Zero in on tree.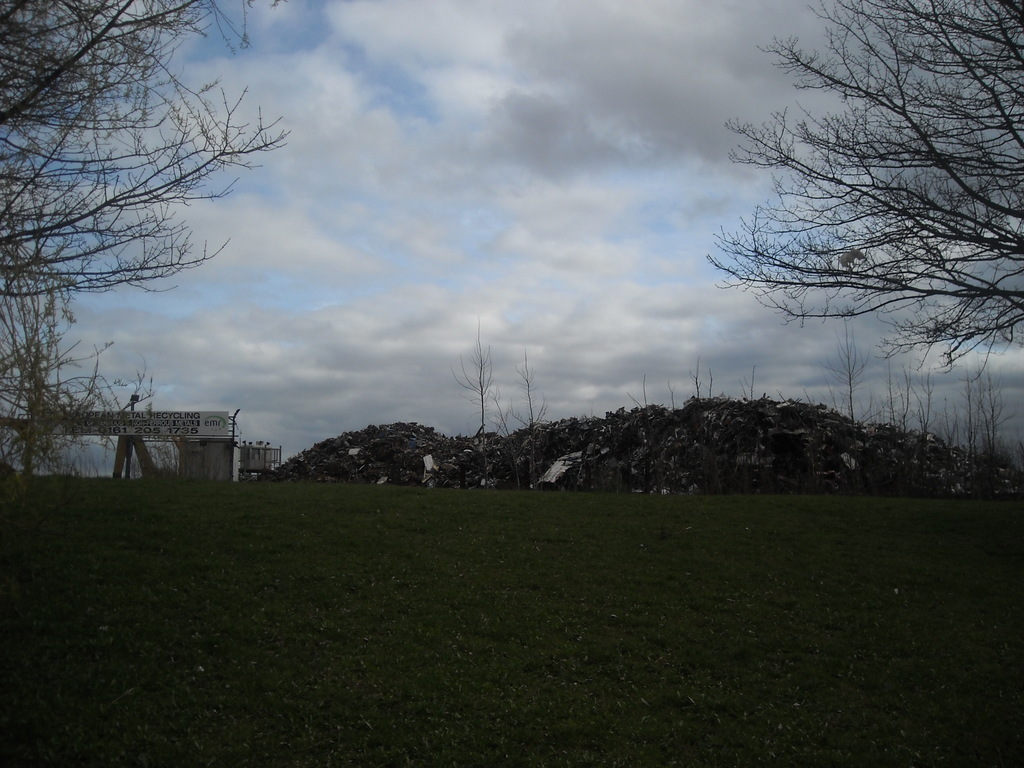
Zeroed in: BBox(703, 0, 1023, 378).
